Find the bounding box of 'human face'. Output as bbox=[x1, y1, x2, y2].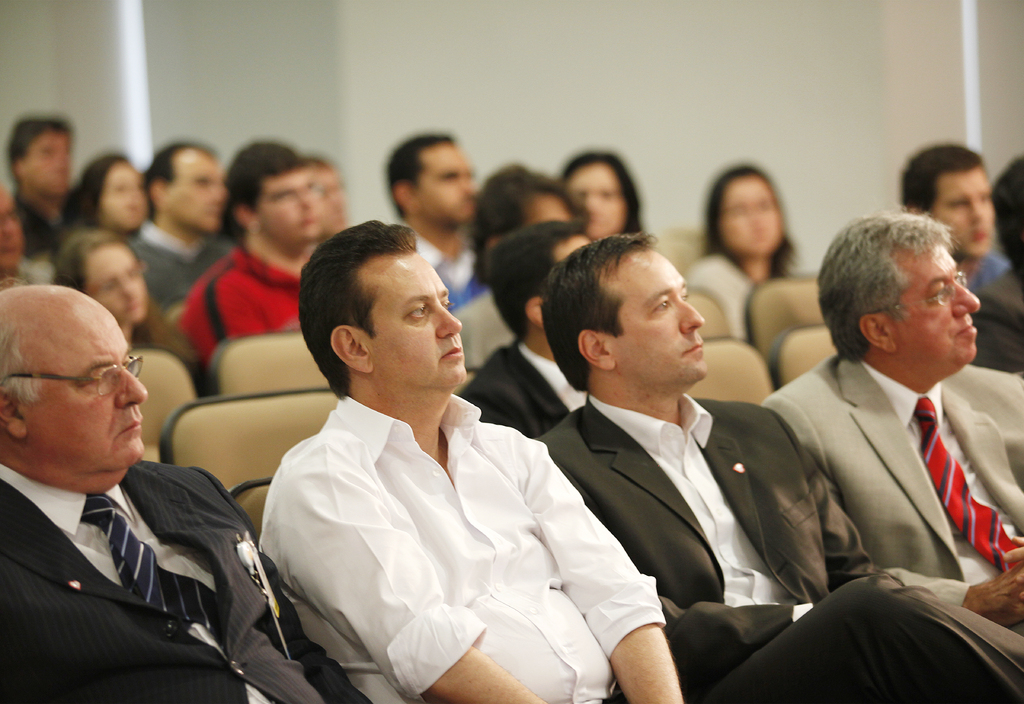
bbox=[19, 131, 72, 195].
